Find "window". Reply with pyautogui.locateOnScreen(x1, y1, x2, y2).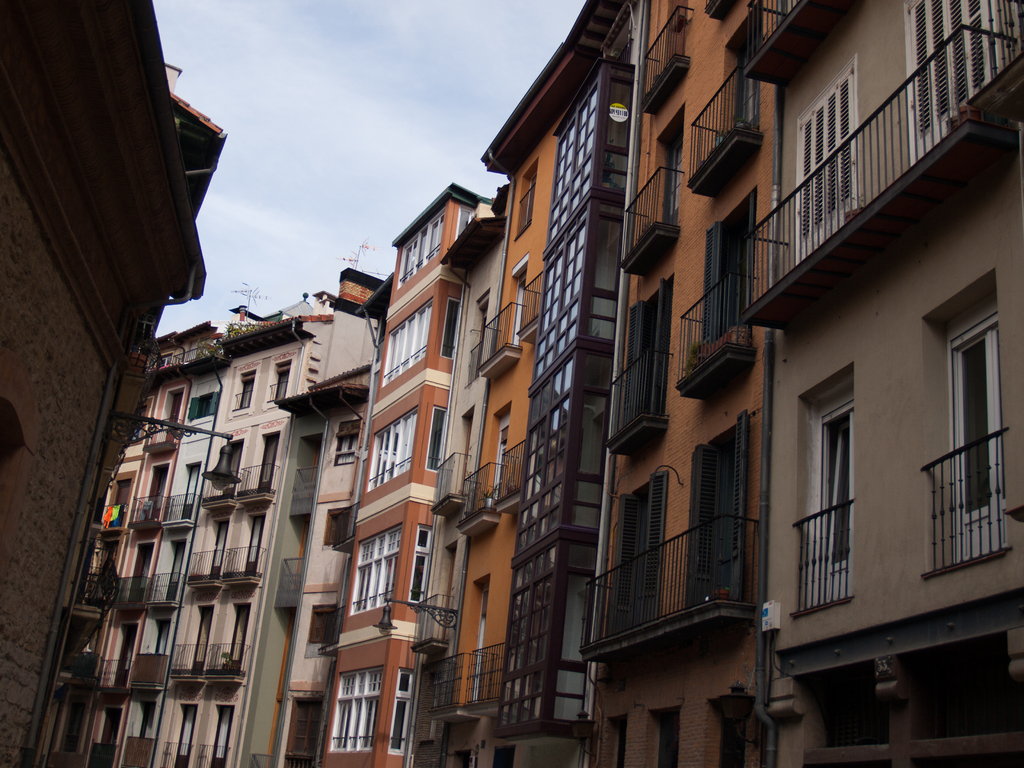
pyautogui.locateOnScreen(658, 717, 678, 767).
